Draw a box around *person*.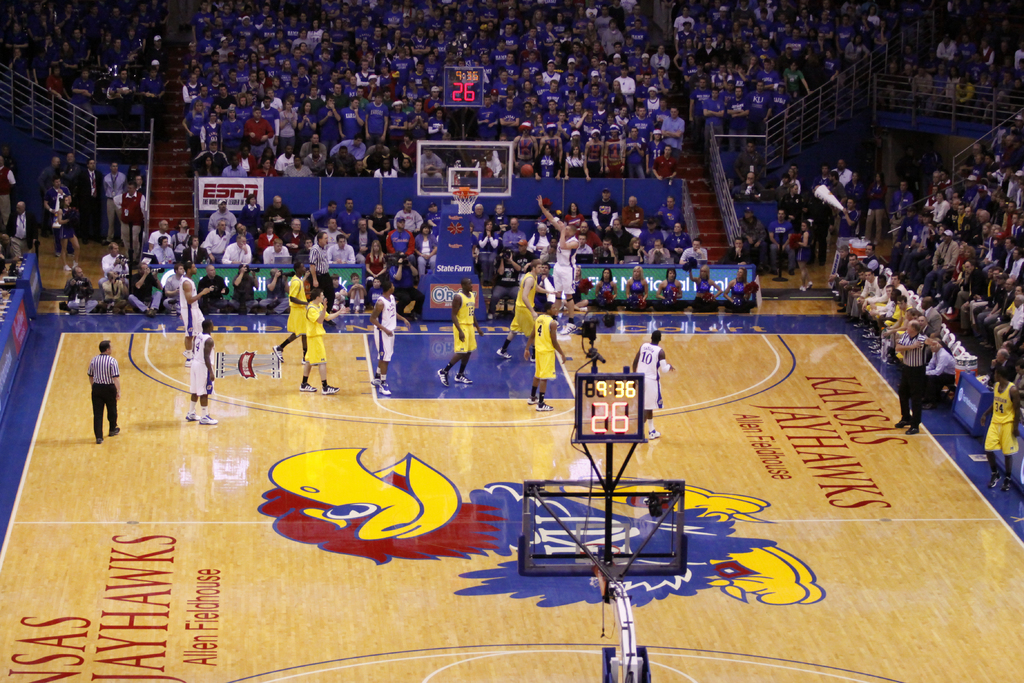
{"x1": 0, "y1": 156, "x2": 16, "y2": 229}.
